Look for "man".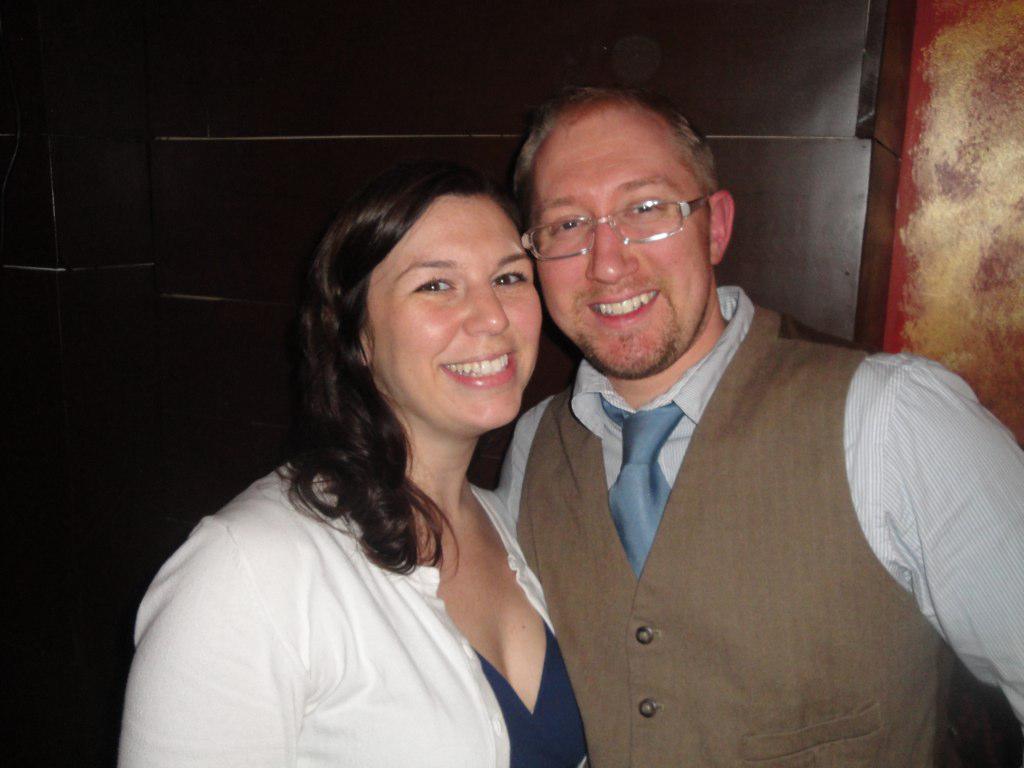
Found: <bbox>431, 86, 984, 748</bbox>.
